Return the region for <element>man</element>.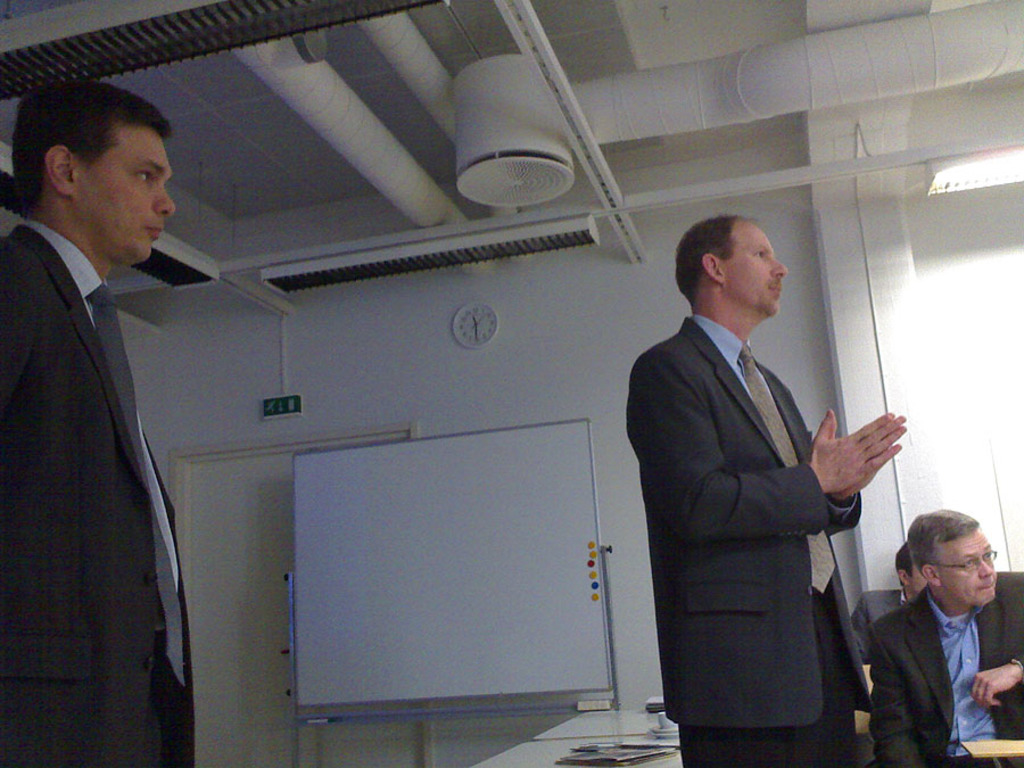
630/208/902/767.
